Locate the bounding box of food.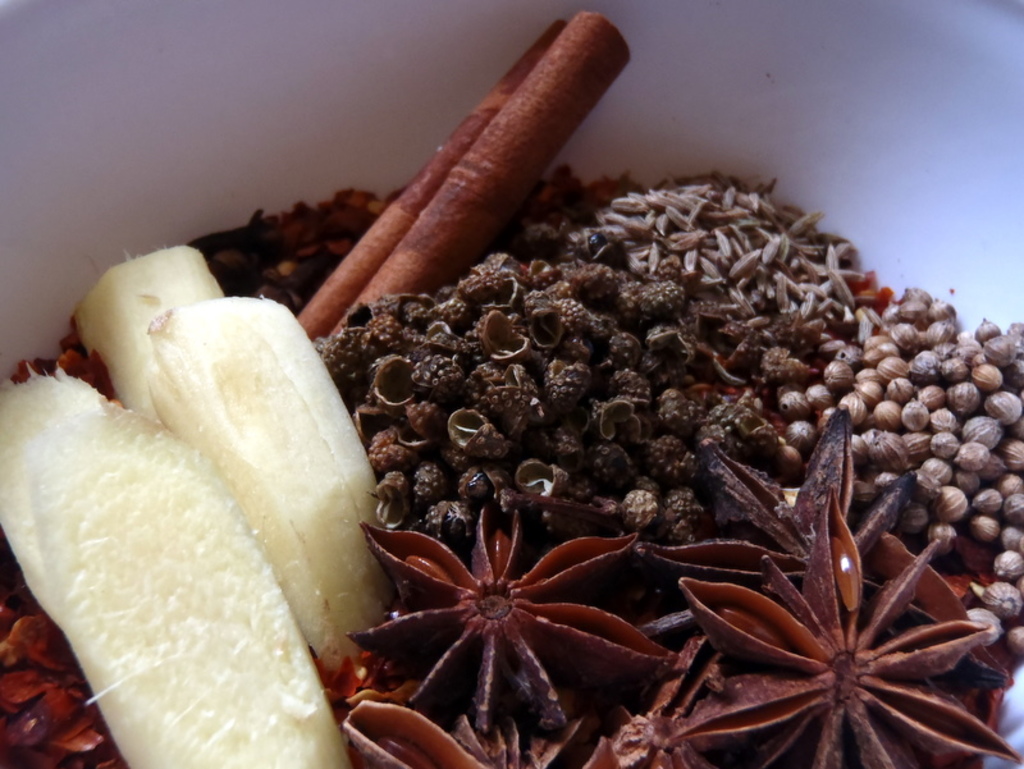
Bounding box: x1=0 y1=363 x2=108 y2=614.
